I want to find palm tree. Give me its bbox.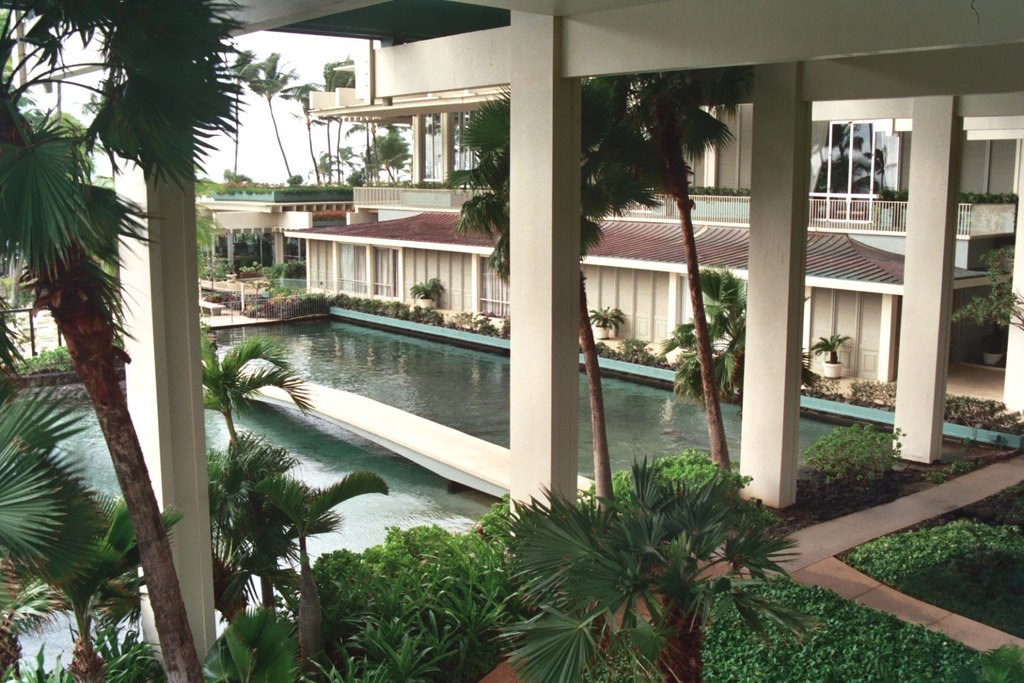
[left=586, top=292, right=621, bottom=356].
